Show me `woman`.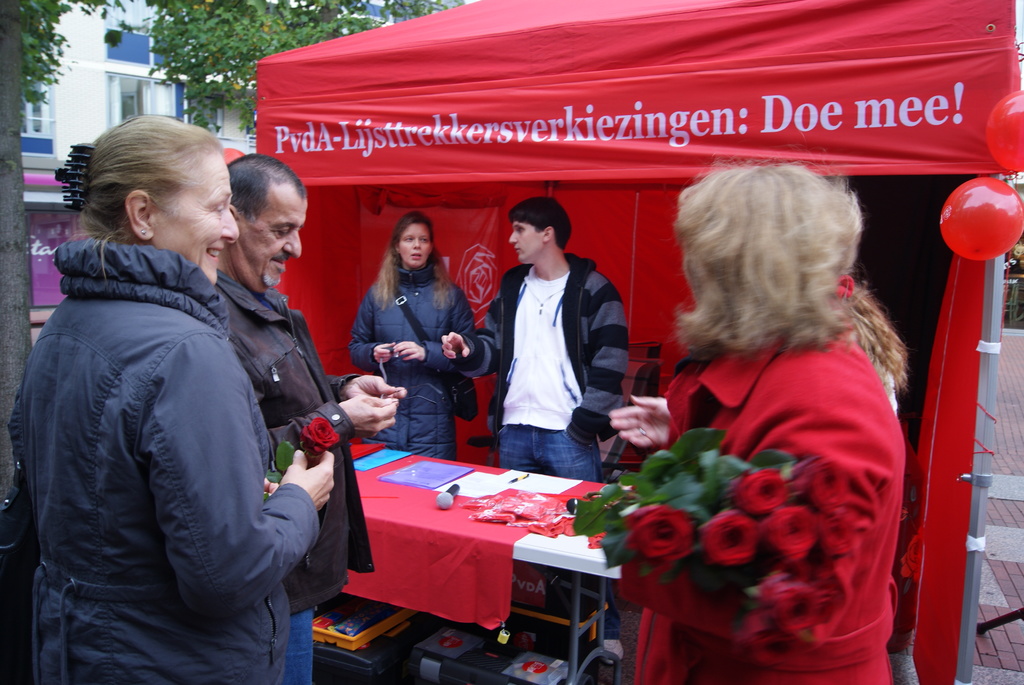
`woman` is here: [left=843, top=271, right=908, bottom=414].
